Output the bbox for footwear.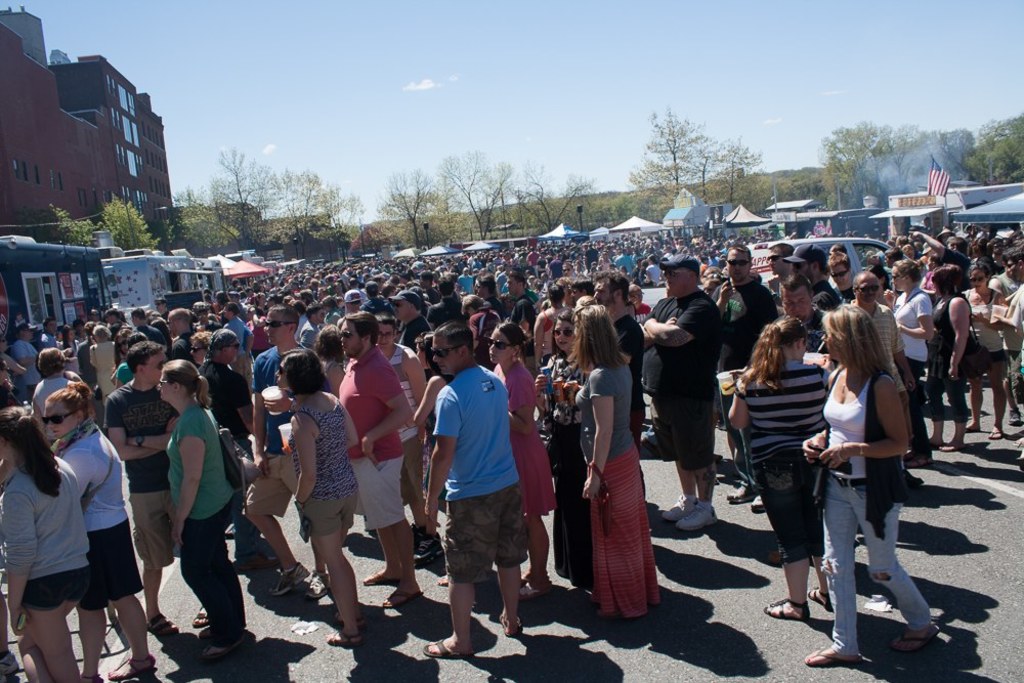
729:483:756:502.
